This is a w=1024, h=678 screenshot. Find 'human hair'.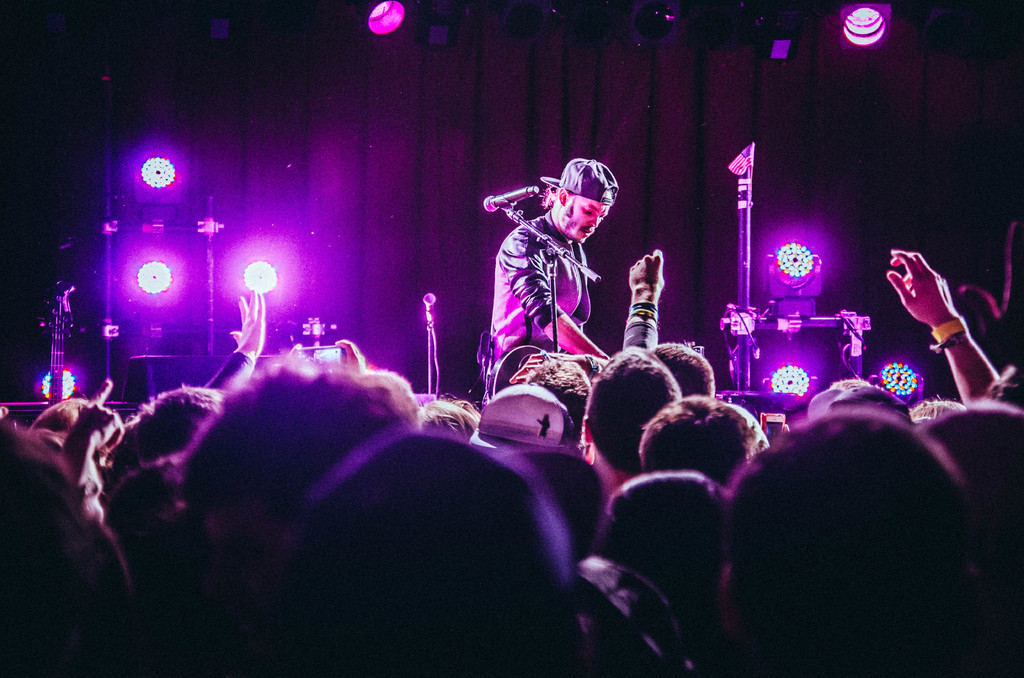
Bounding box: <bbox>523, 355, 596, 432</bbox>.
